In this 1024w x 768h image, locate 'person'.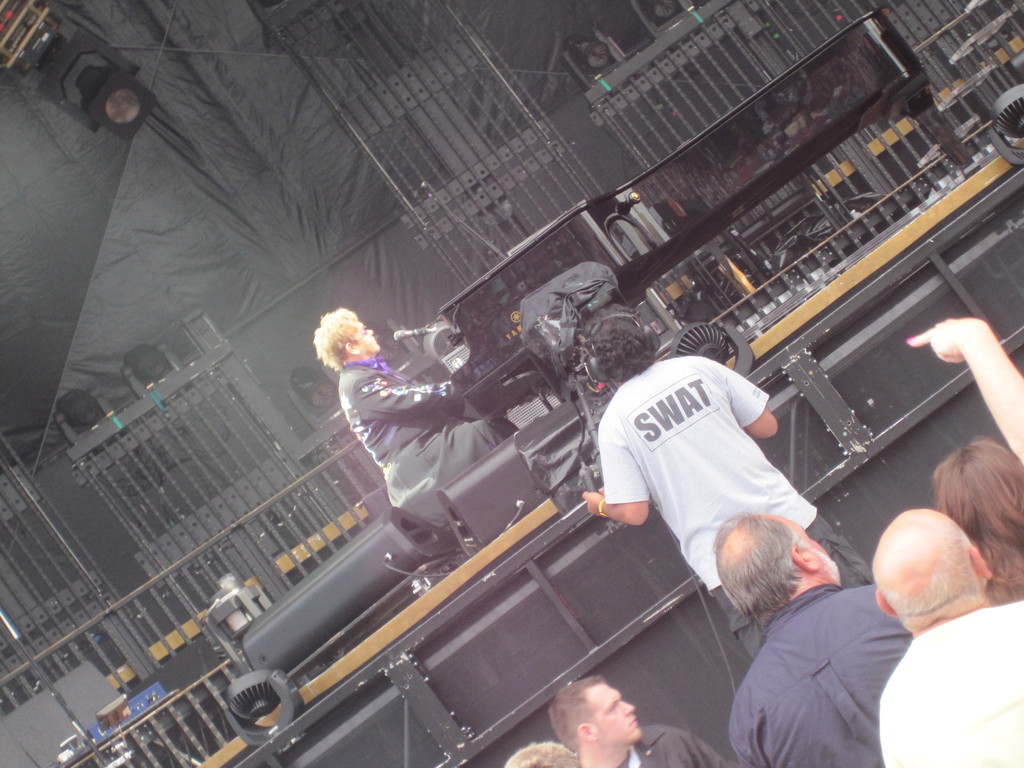
Bounding box: 502:738:578:765.
